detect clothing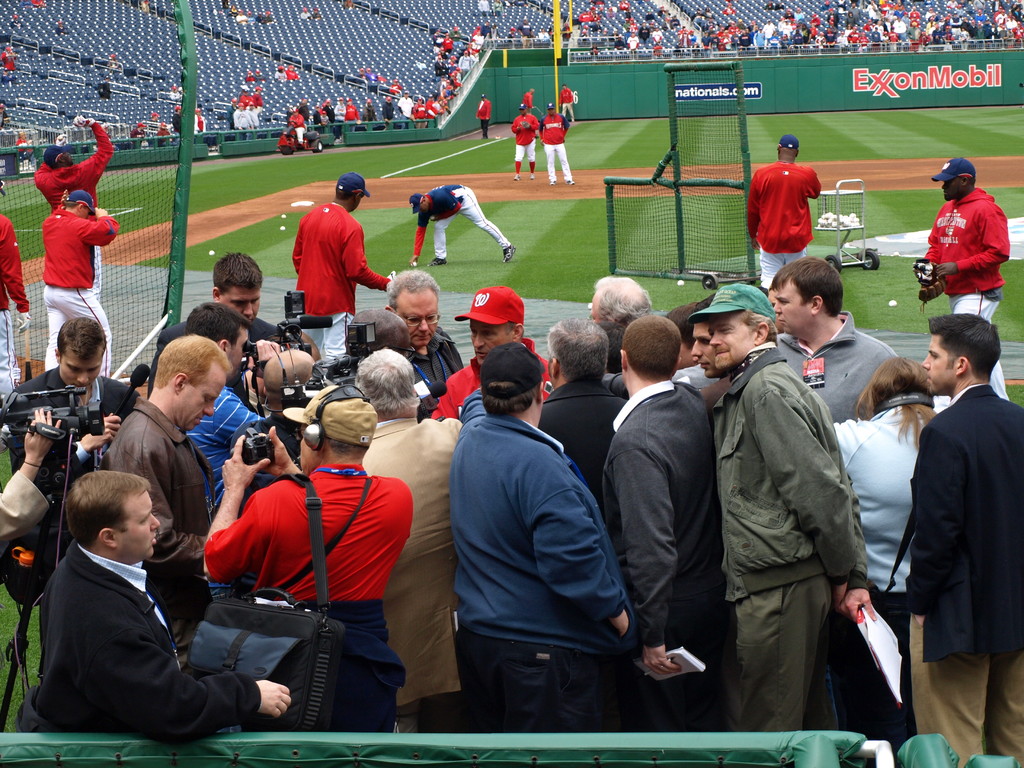
bbox(521, 94, 533, 111)
